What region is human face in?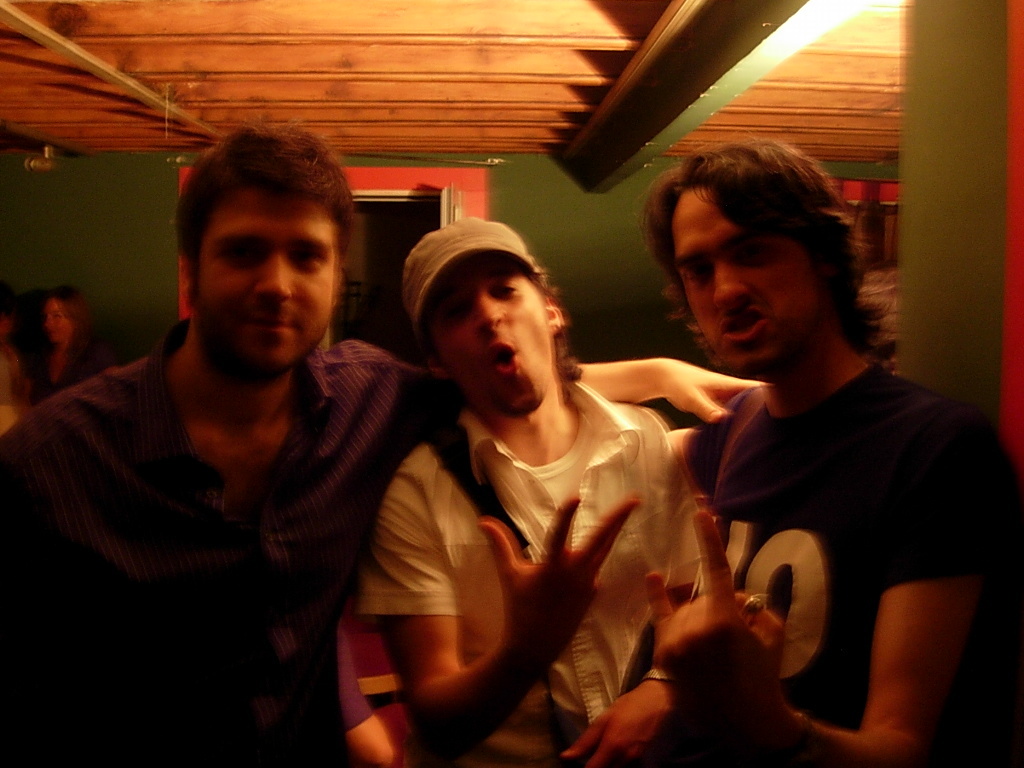
[669, 180, 813, 373].
